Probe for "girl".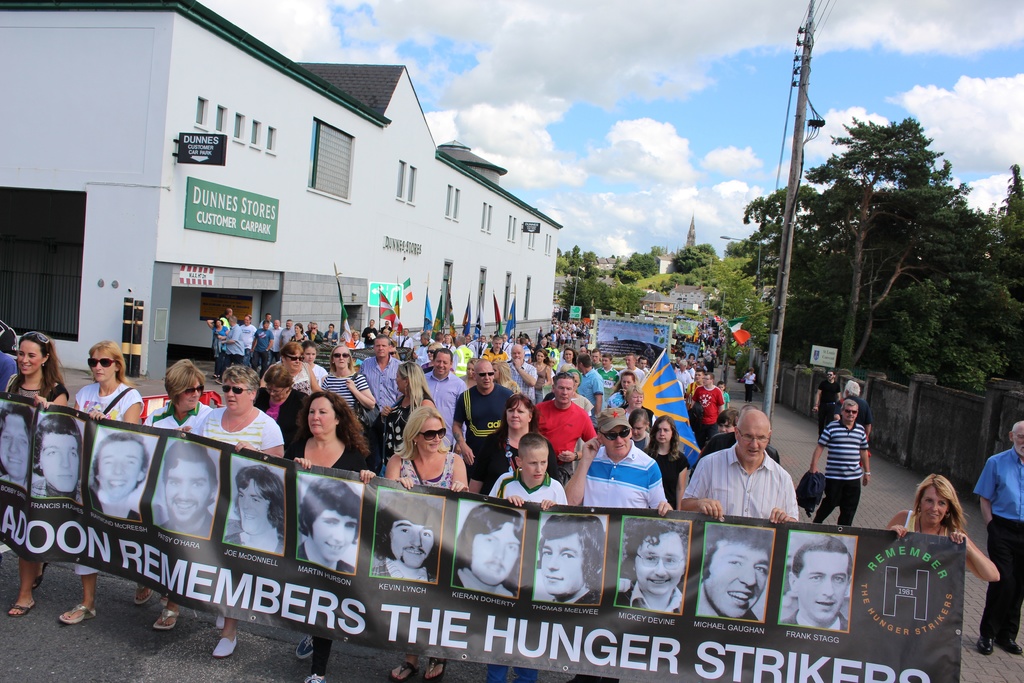
Probe result: crop(205, 318, 228, 373).
